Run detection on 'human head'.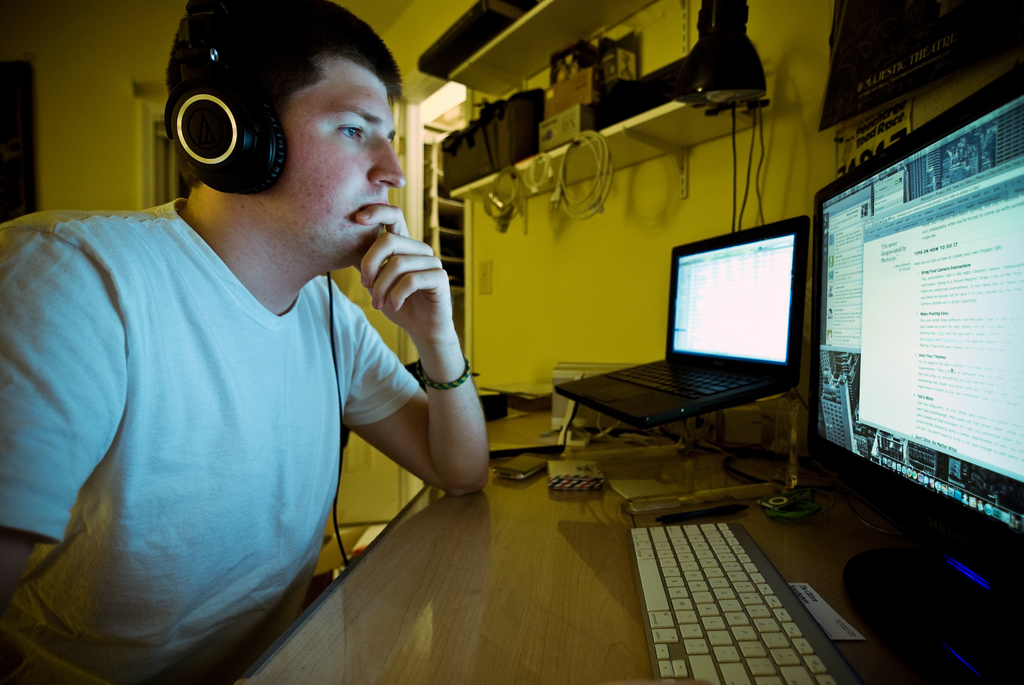
Result: x1=155, y1=0, x2=415, y2=276.
